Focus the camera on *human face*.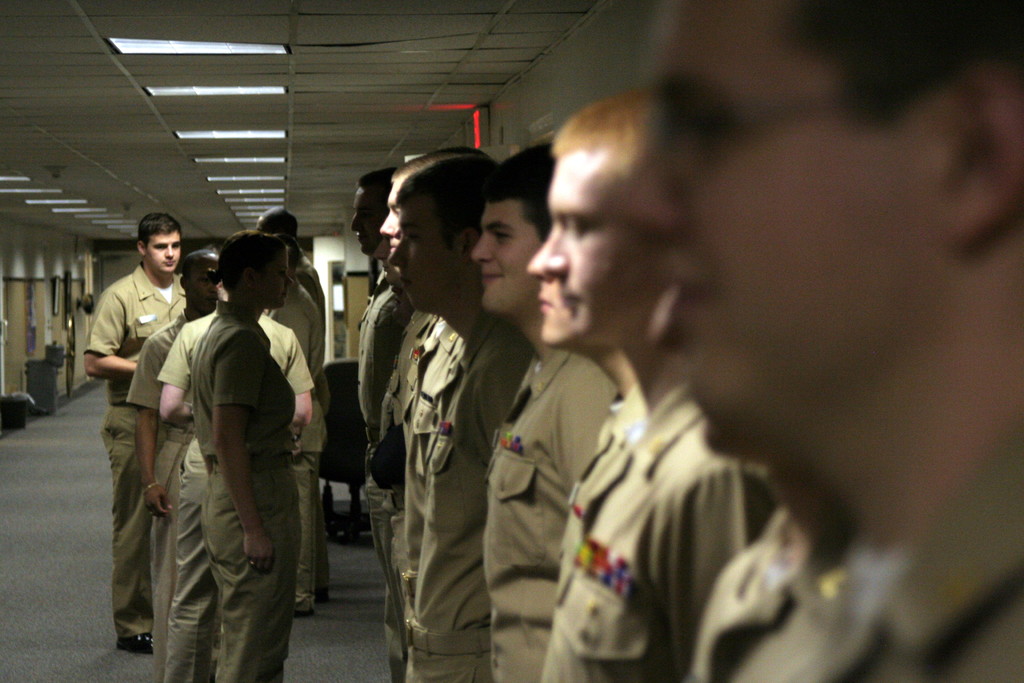
Focus region: [476,190,554,309].
